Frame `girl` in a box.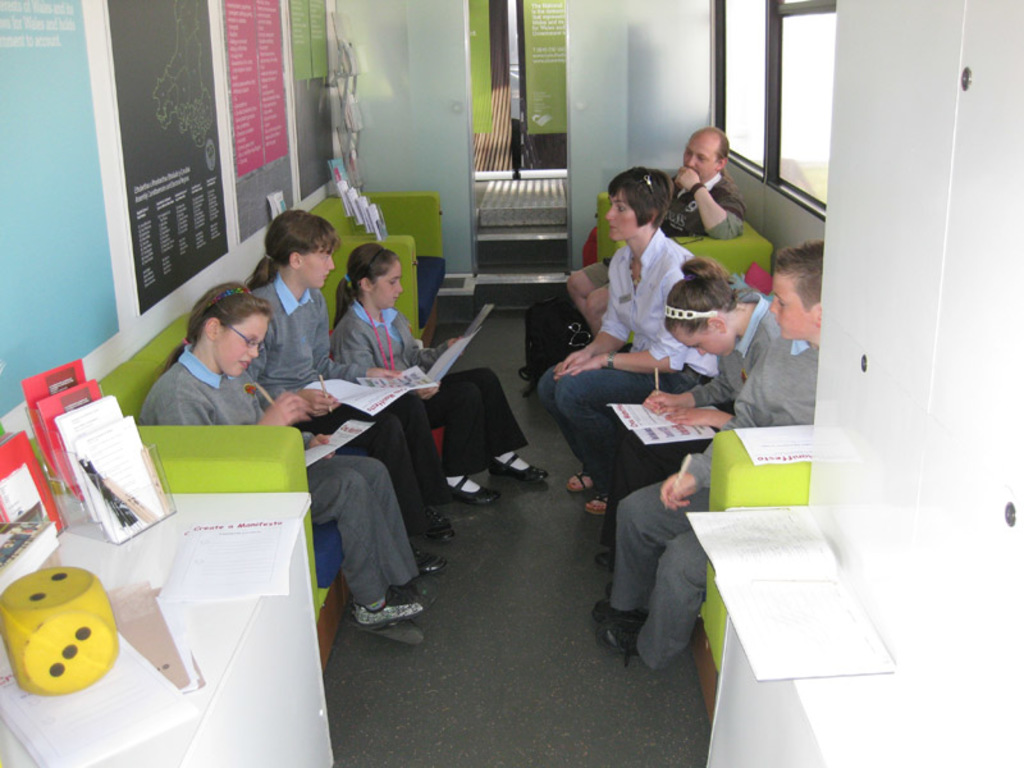
[x1=134, y1=282, x2=426, y2=648].
